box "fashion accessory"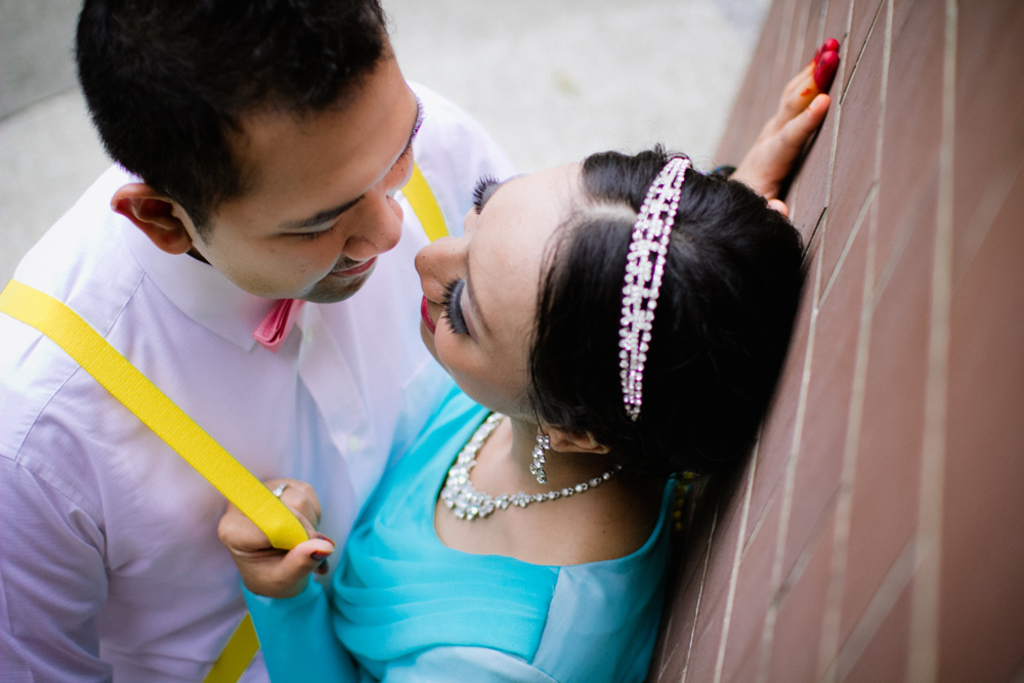
x1=252 y1=296 x2=306 y2=354
